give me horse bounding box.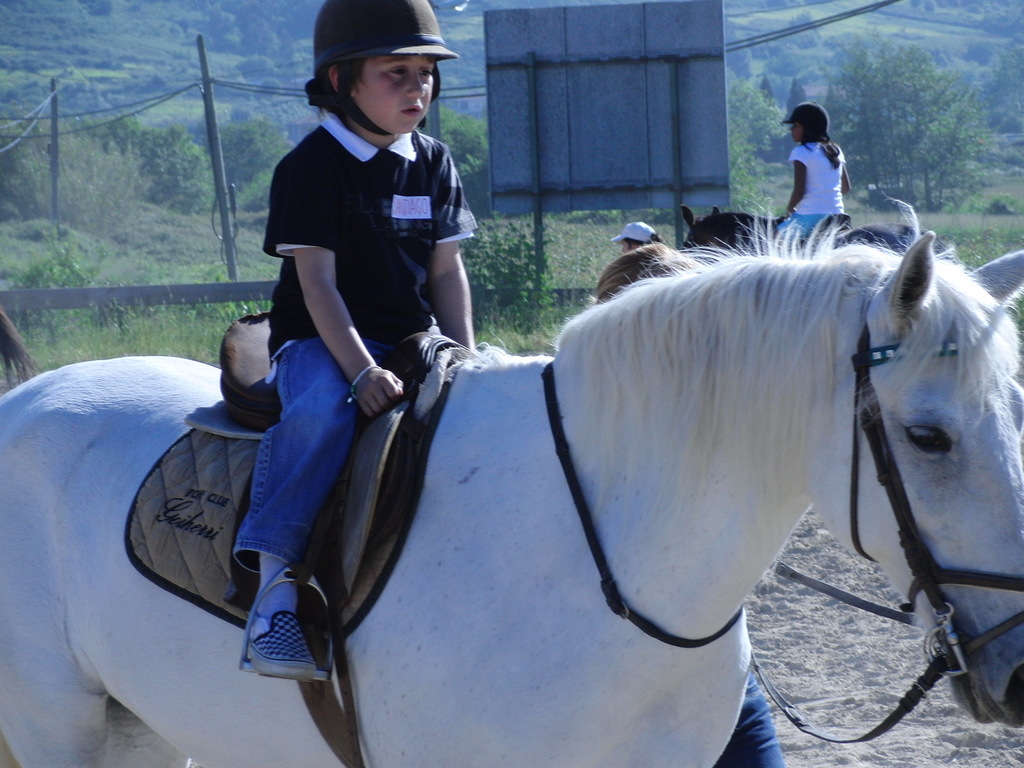
0 198 1023 767.
